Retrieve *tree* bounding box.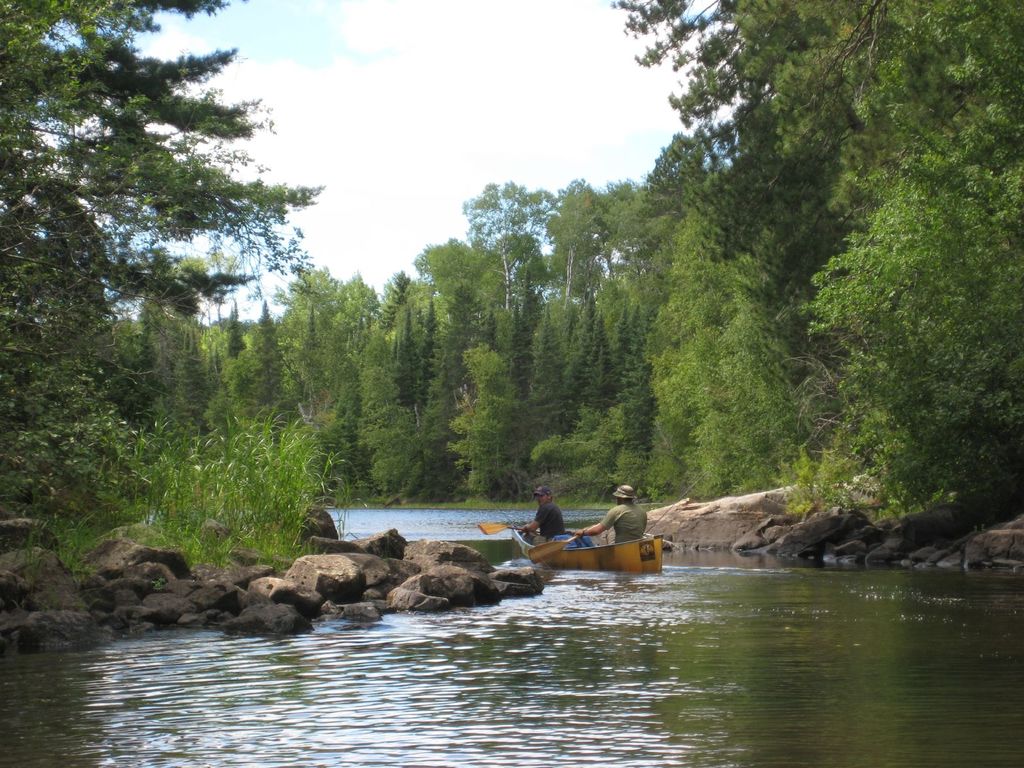
Bounding box: rect(291, 313, 347, 482).
